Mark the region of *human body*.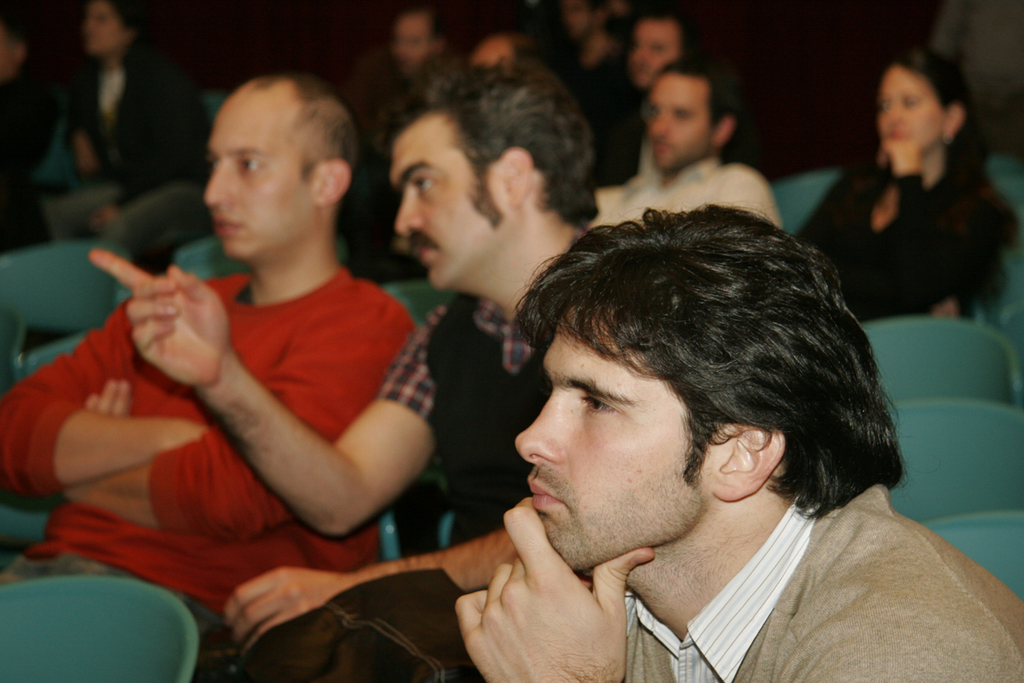
Region: select_region(2, 250, 433, 669).
